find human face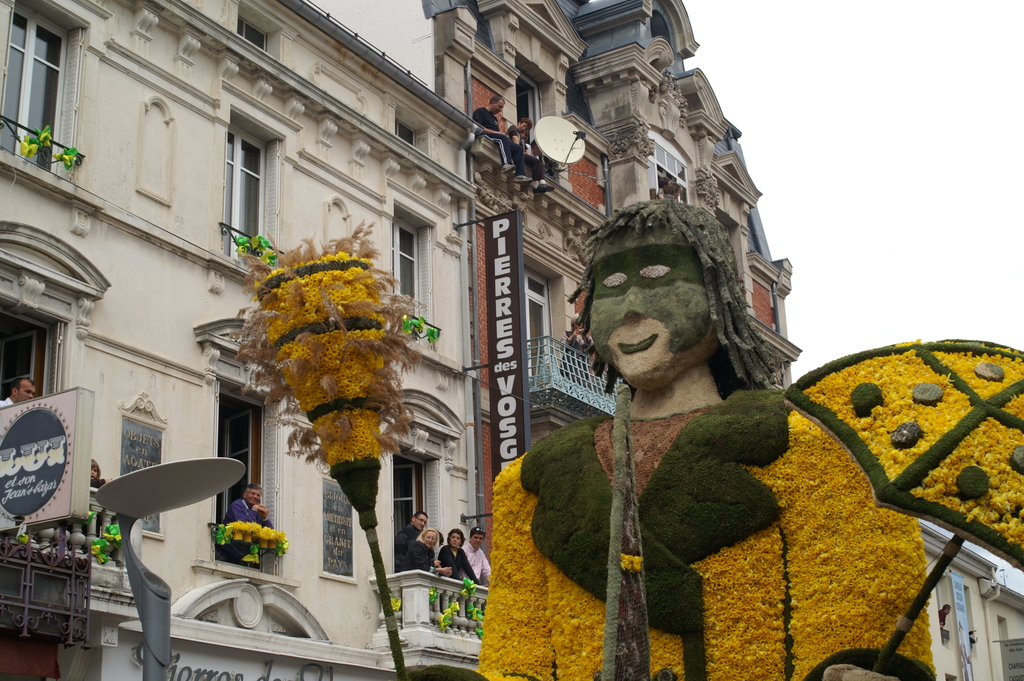
(left=424, top=530, right=438, bottom=548)
